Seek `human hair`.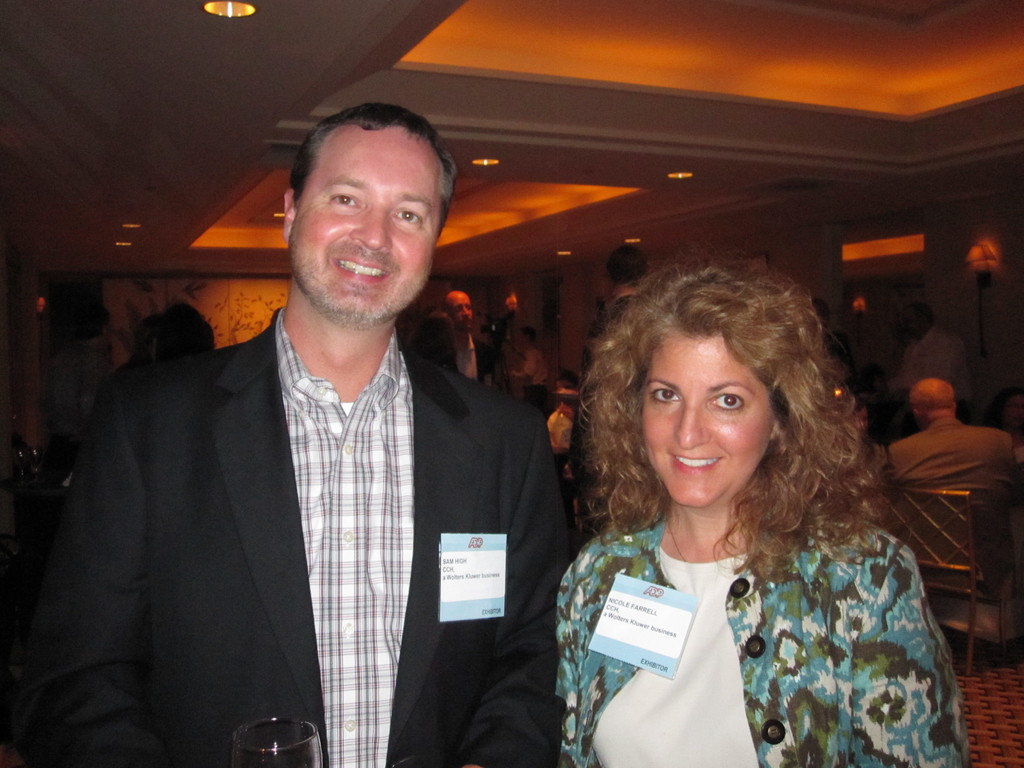
bbox(976, 387, 1013, 426).
